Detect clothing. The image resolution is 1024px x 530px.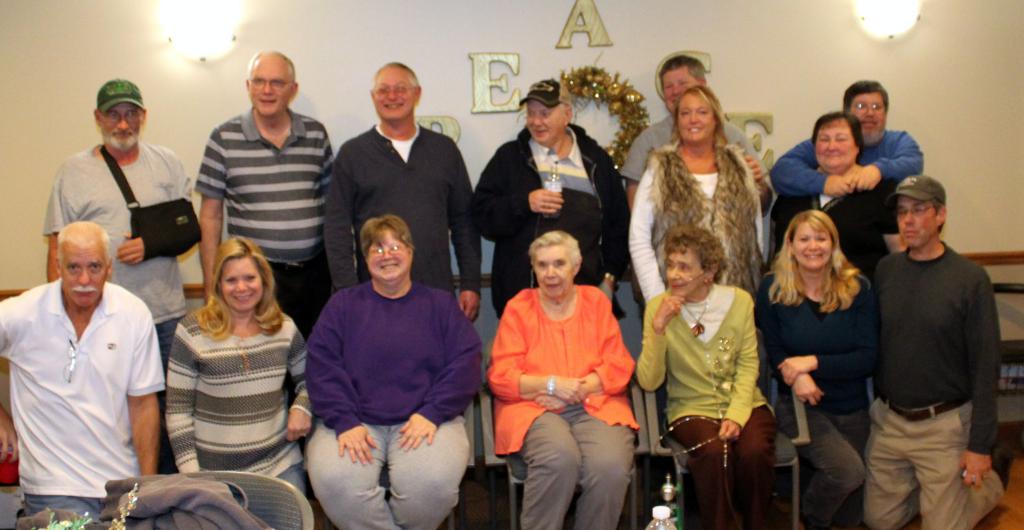
[195, 106, 335, 341].
